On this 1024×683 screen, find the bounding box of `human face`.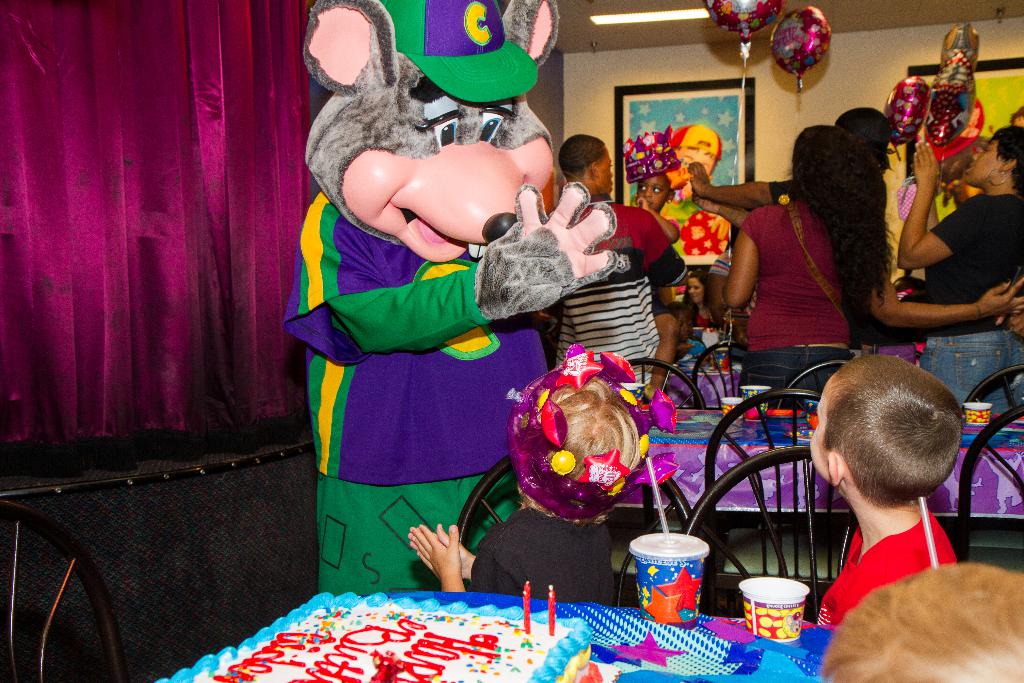
Bounding box: [left=963, top=138, right=1002, bottom=187].
